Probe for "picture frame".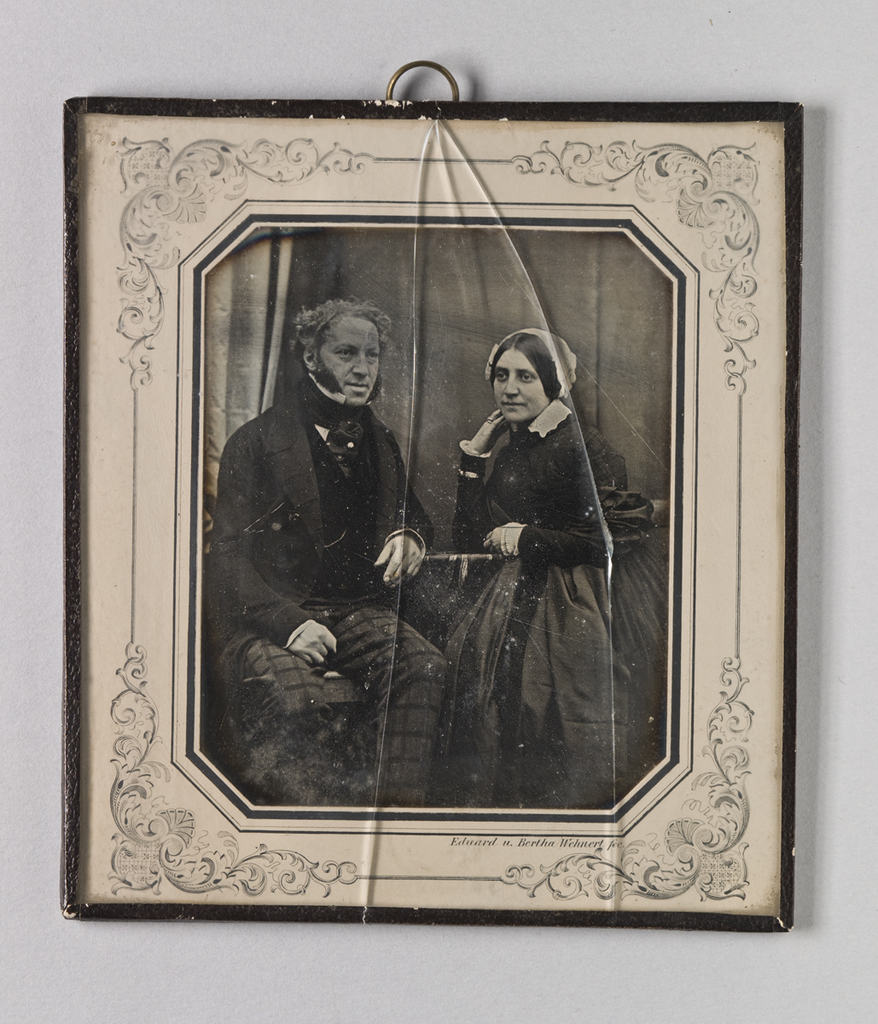
Probe result: BBox(64, 56, 808, 932).
